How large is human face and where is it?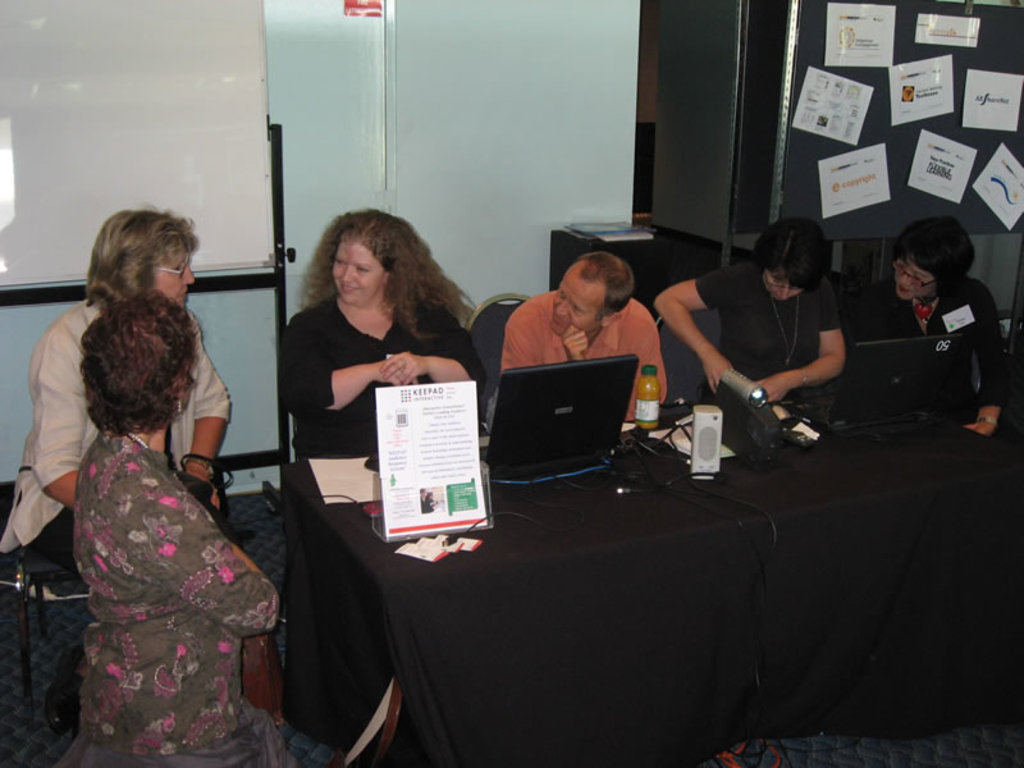
Bounding box: 888, 264, 936, 301.
